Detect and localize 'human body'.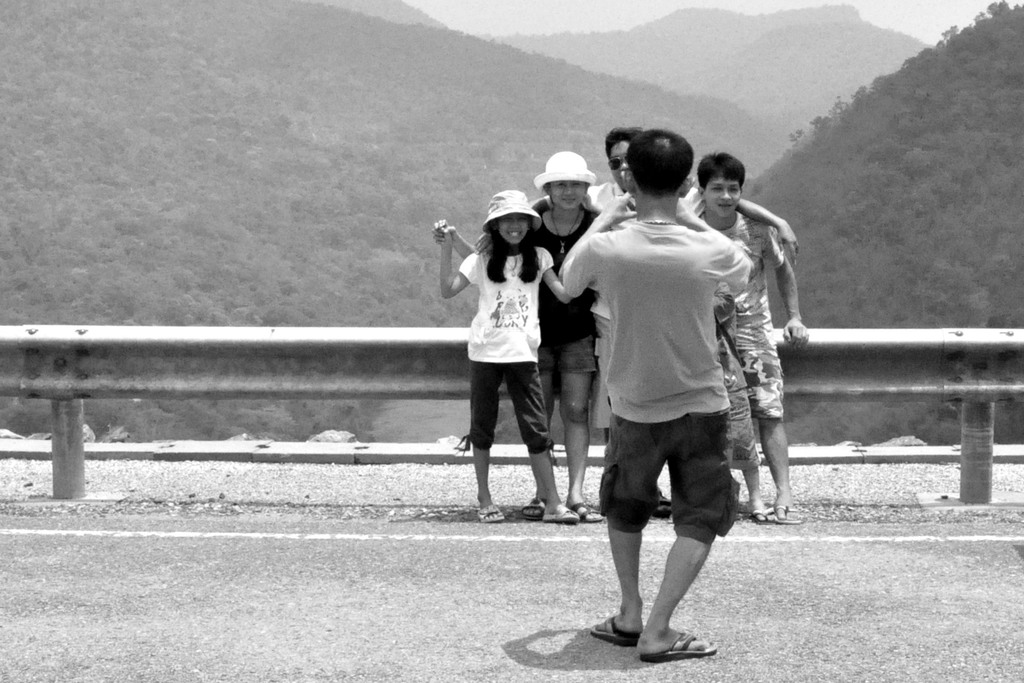
Localized at <box>470,181,807,519</box>.
